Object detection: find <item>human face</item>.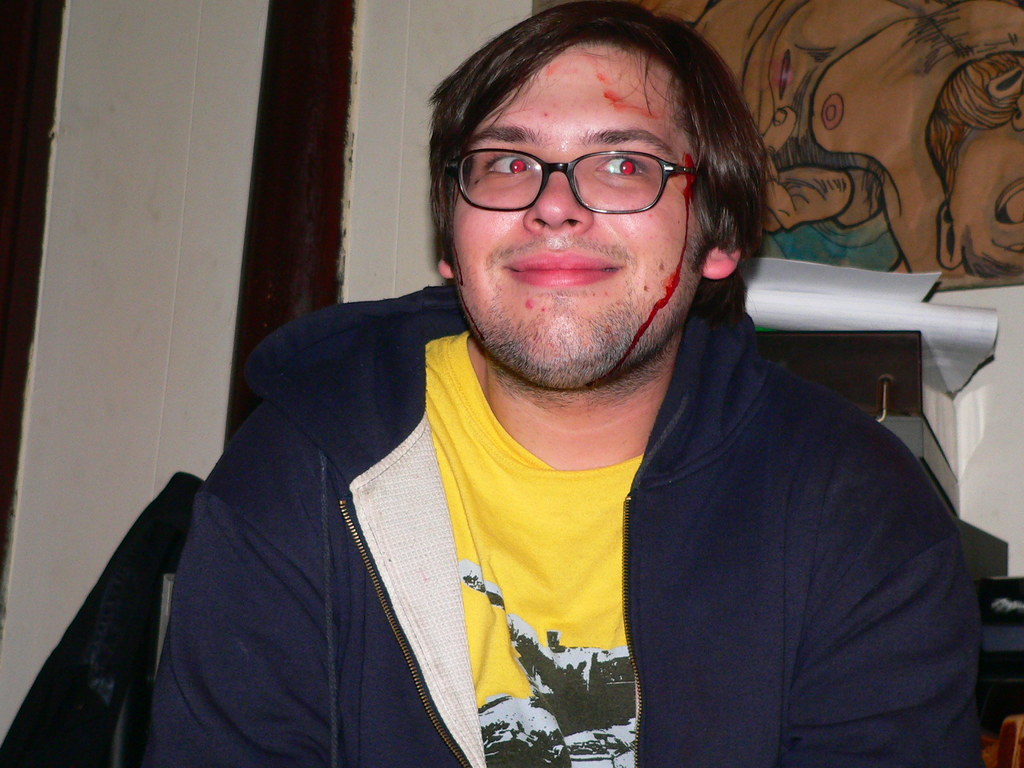
box(452, 44, 712, 385).
